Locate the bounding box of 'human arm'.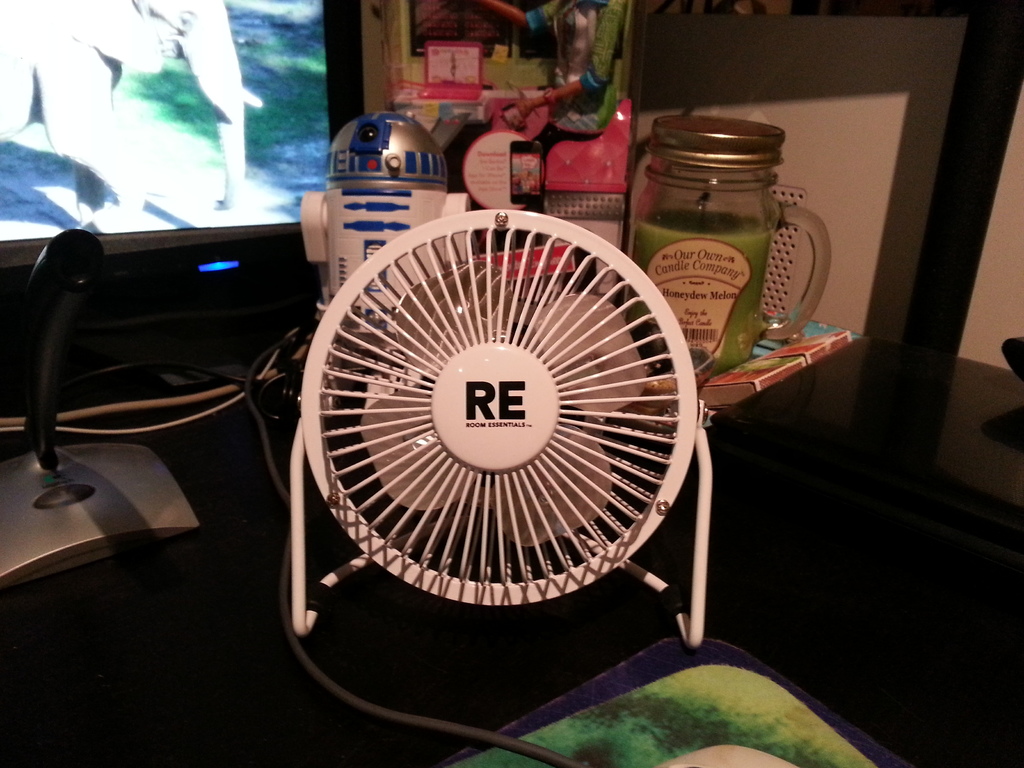
Bounding box: detection(515, 0, 623, 115).
